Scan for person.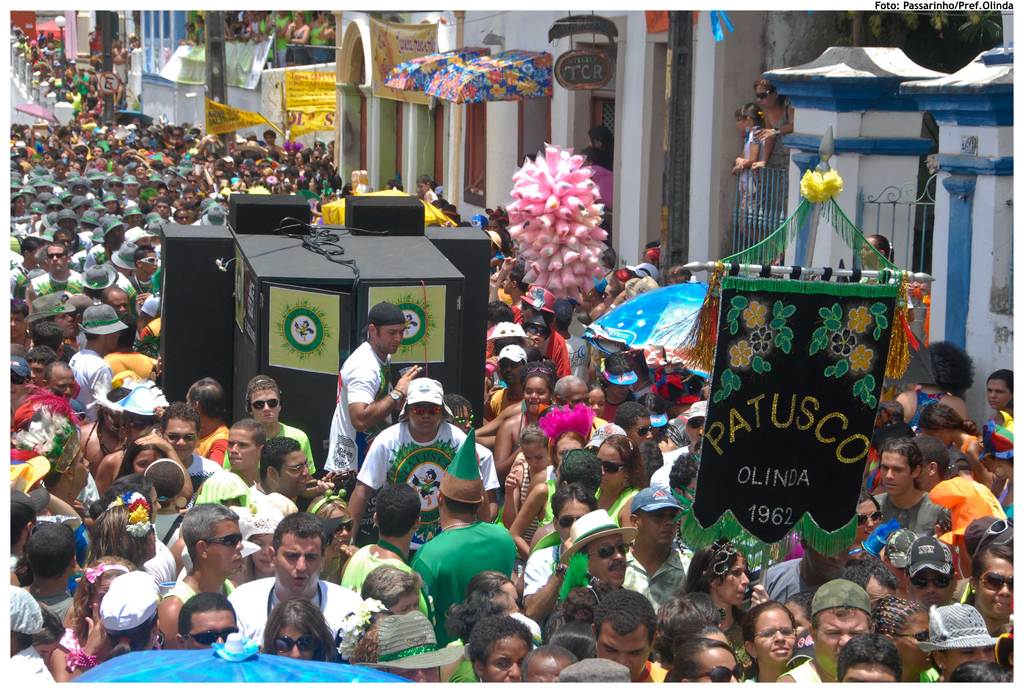
Scan result: x1=896 y1=341 x2=970 y2=424.
